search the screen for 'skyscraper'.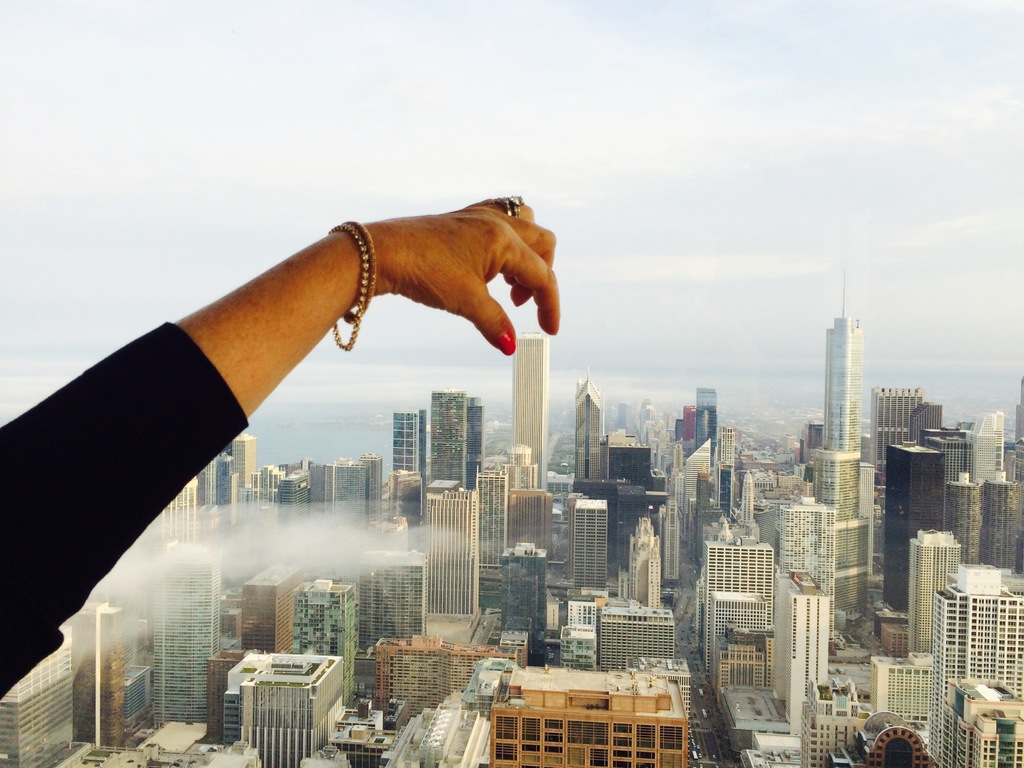
Found at box=[877, 646, 954, 739].
